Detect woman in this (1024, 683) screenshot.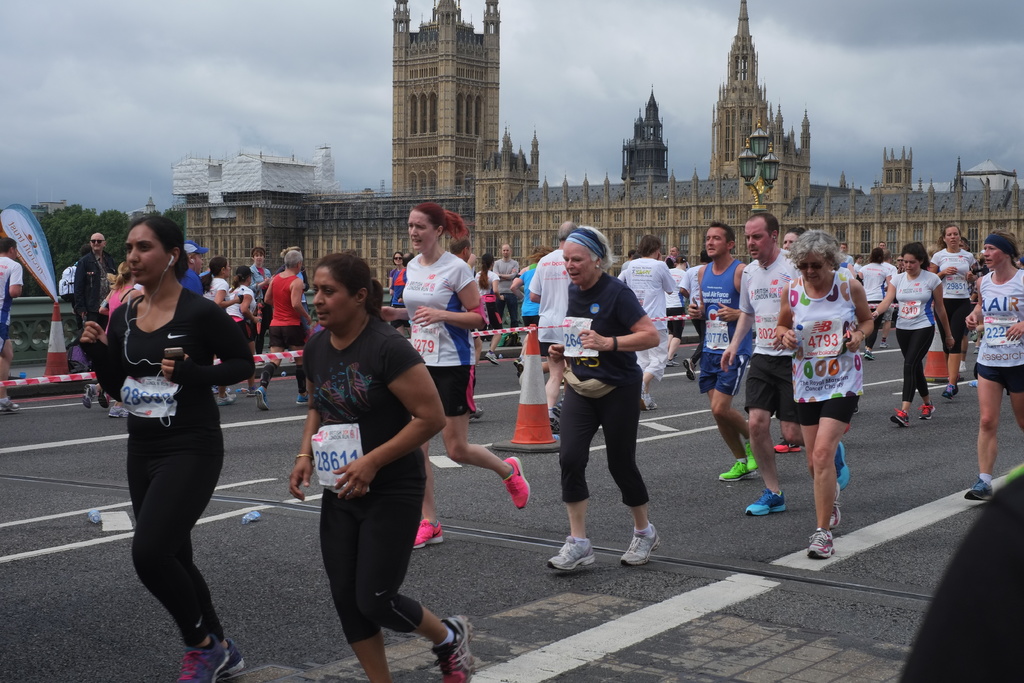
Detection: left=376, top=200, right=530, bottom=554.
